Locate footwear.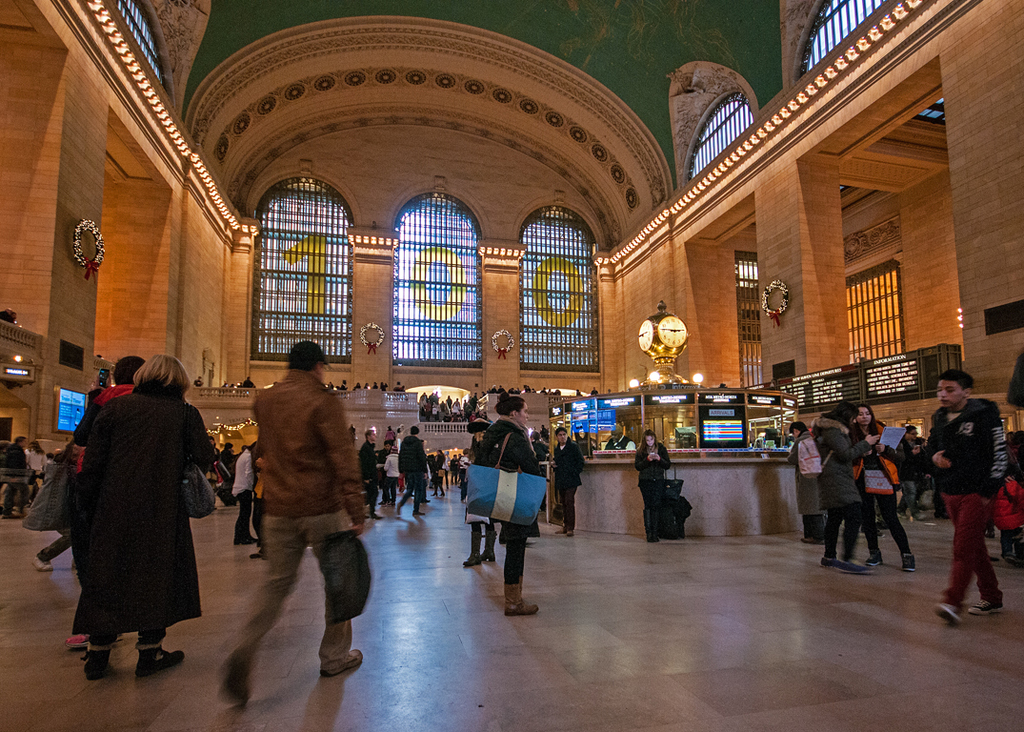
Bounding box: bbox=(368, 514, 387, 521).
